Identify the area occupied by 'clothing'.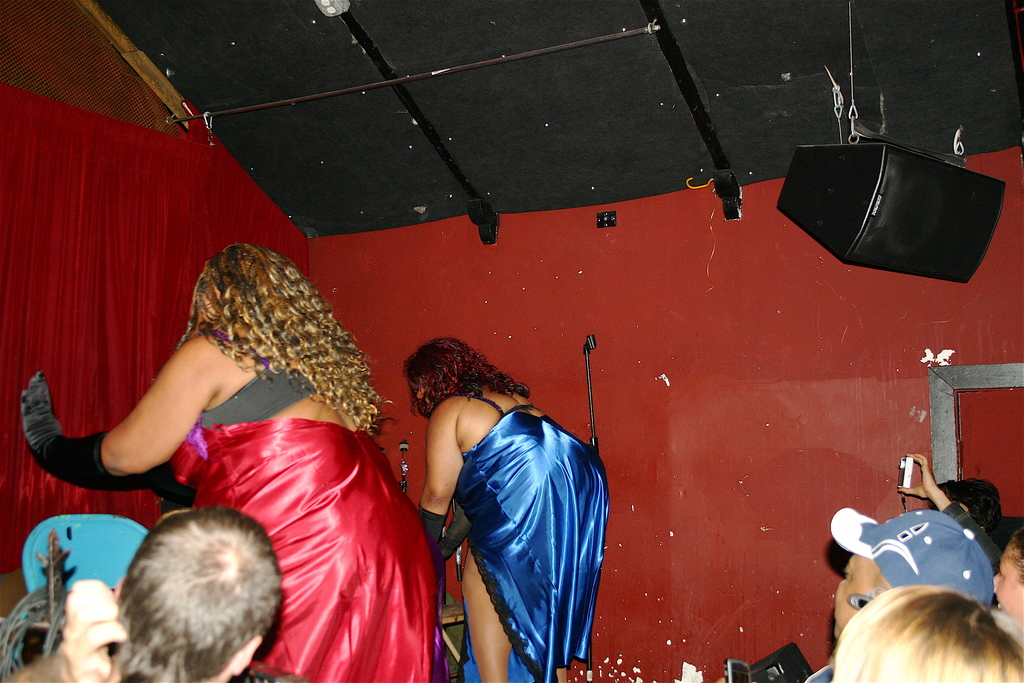
Area: (x1=449, y1=397, x2=596, y2=677).
